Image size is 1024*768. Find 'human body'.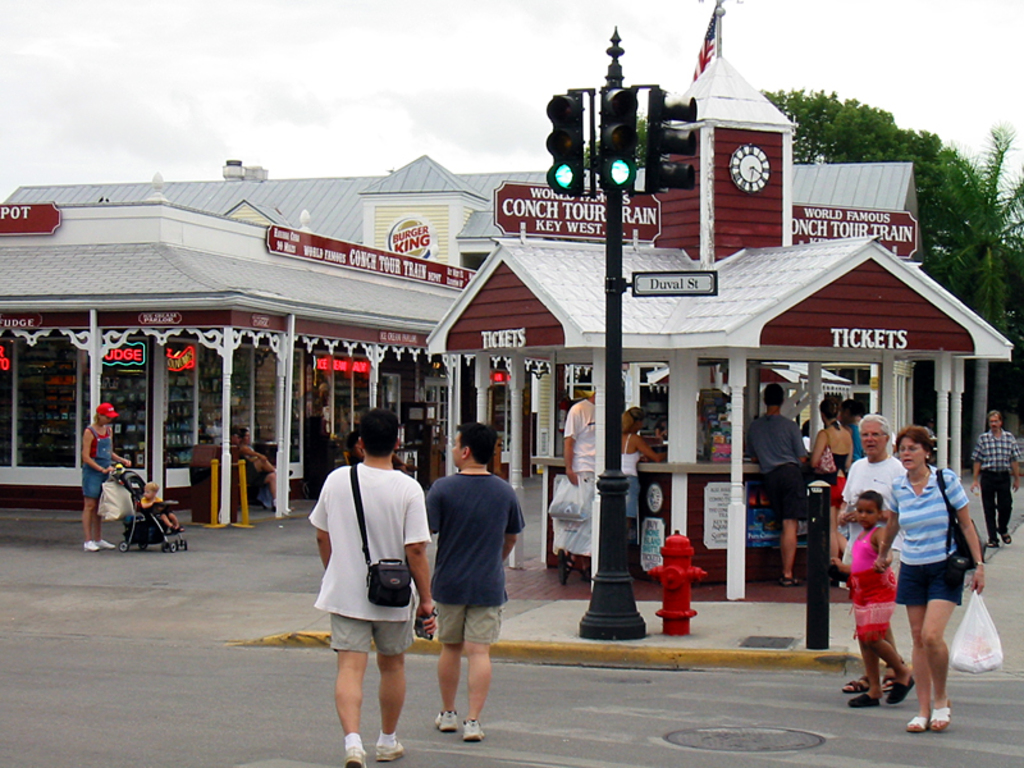
[left=81, top=399, right=115, bottom=552].
